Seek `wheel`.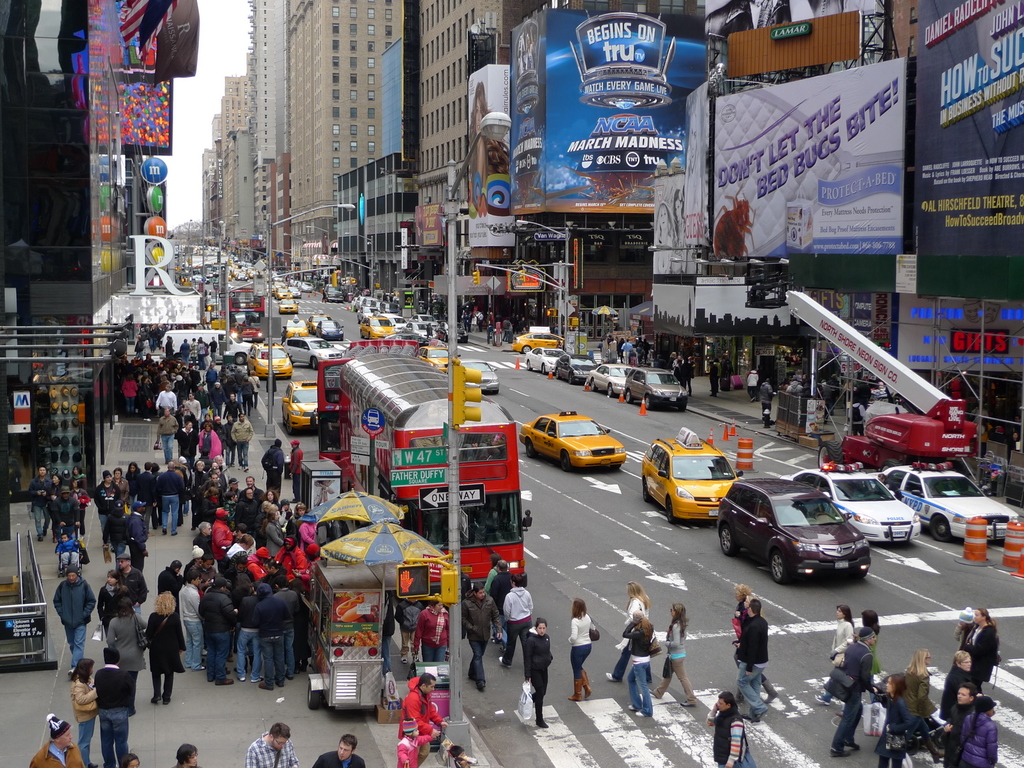
(567, 375, 573, 385).
